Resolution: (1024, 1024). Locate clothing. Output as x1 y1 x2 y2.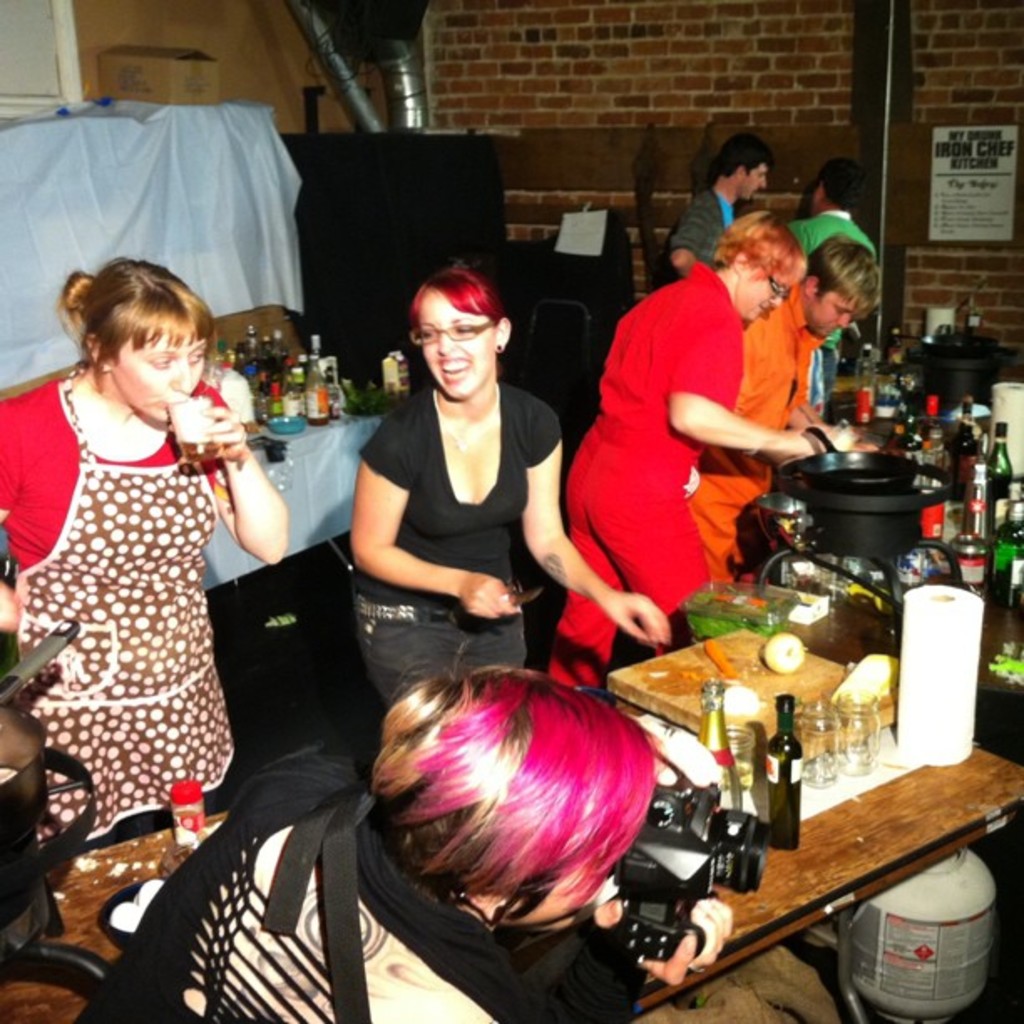
786 211 878 418.
